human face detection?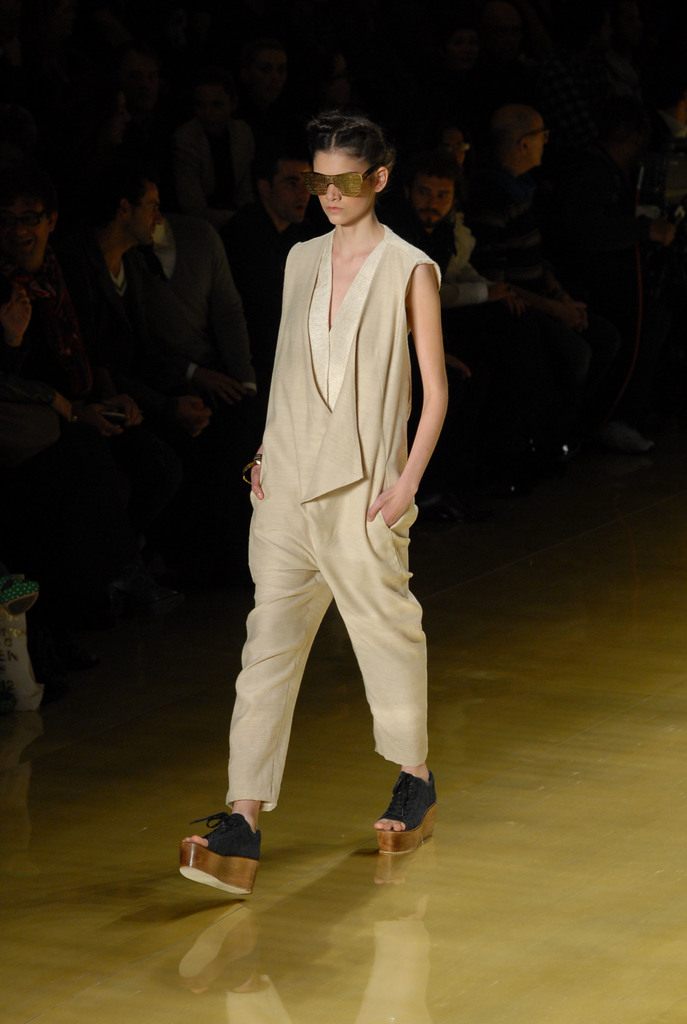
box=[484, 99, 542, 170]
